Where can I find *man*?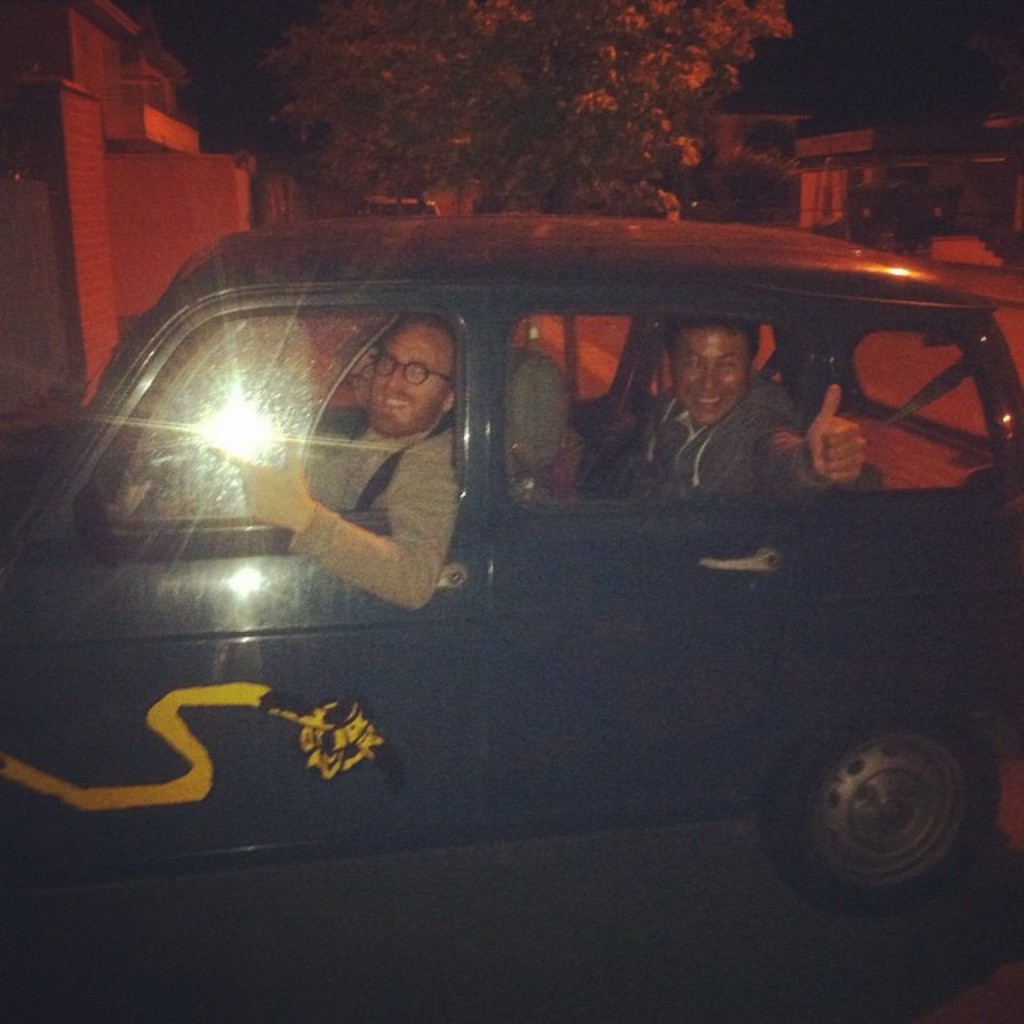
You can find it at l=235, t=320, r=454, b=616.
